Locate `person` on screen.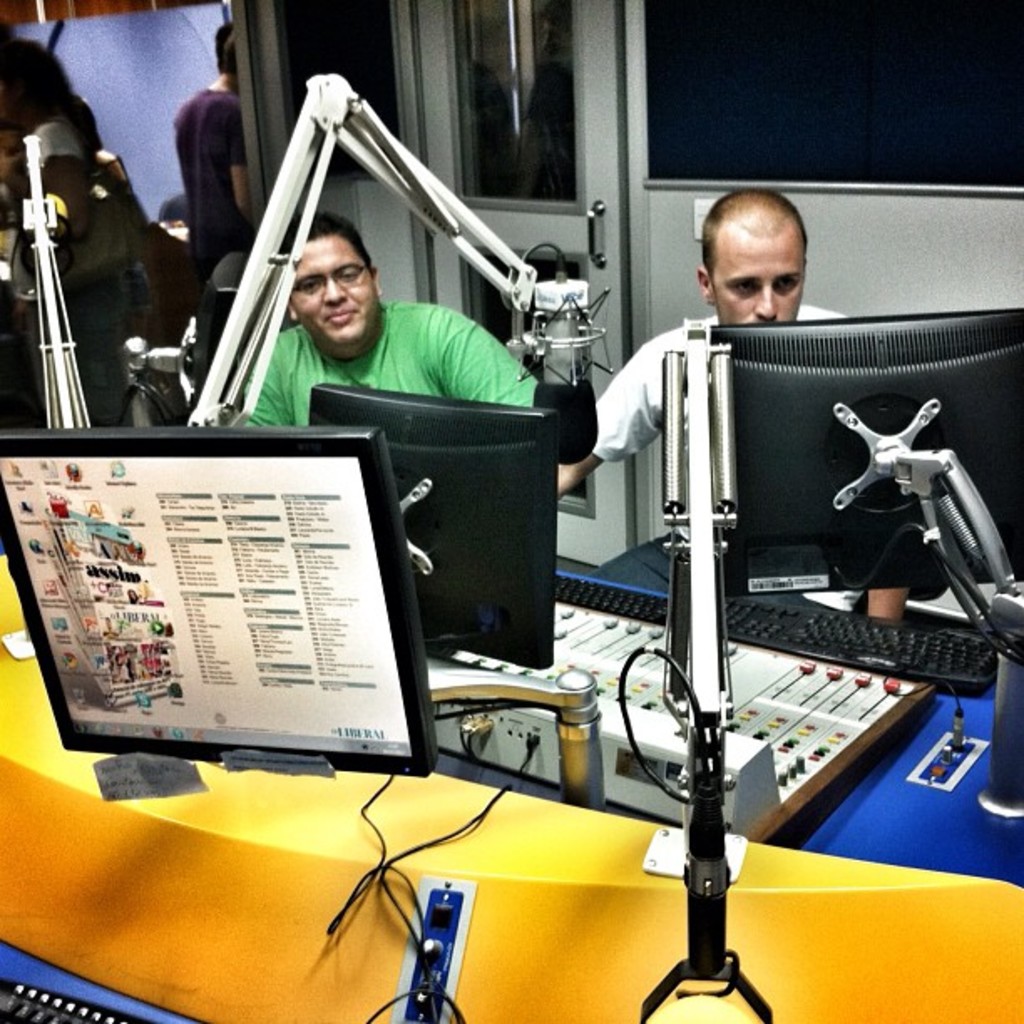
On screen at bbox(544, 184, 905, 626).
